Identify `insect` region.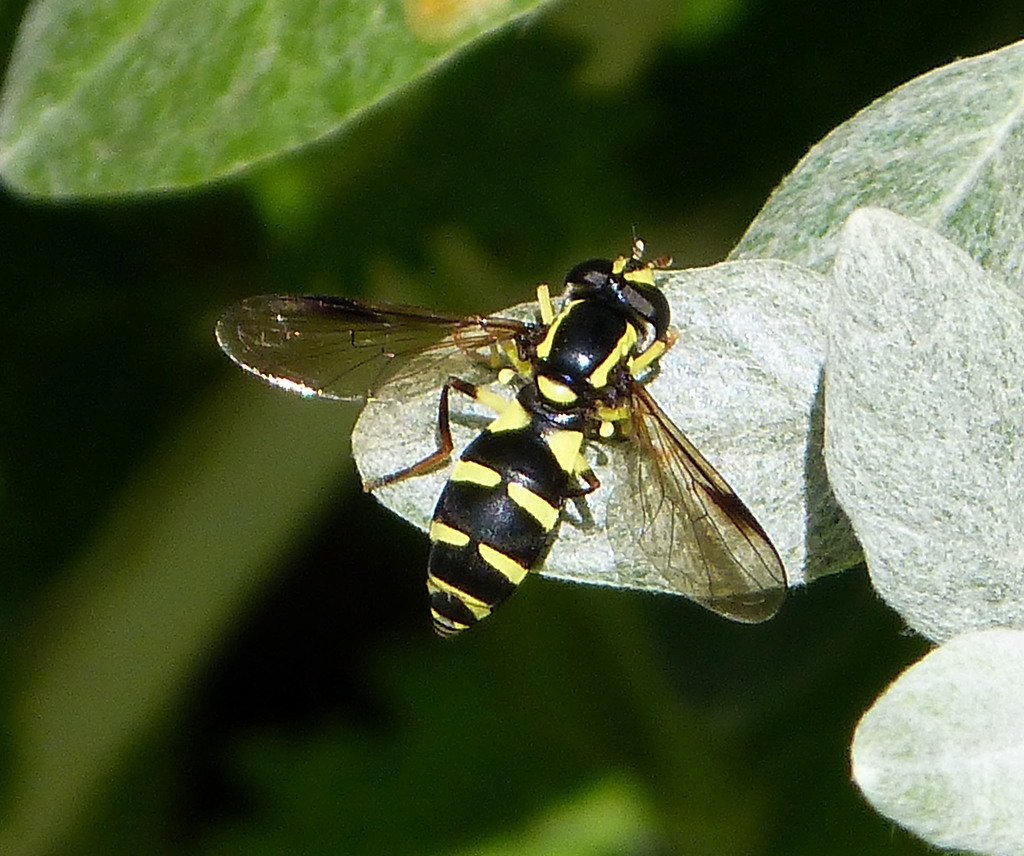
Region: left=218, top=229, right=792, bottom=645.
